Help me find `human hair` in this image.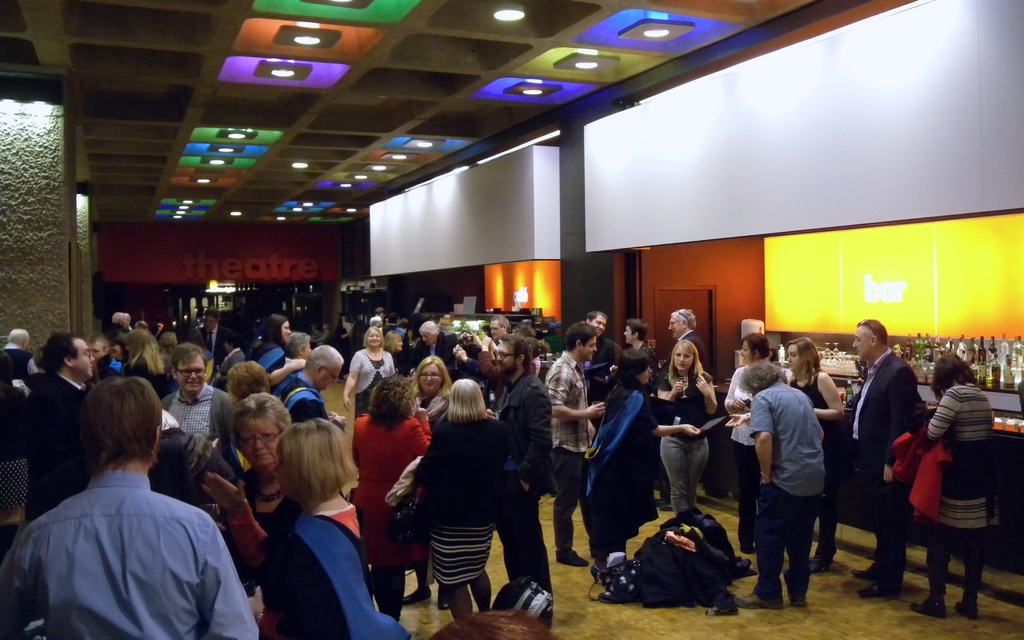
Found it: bbox(82, 390, 158, 483).
